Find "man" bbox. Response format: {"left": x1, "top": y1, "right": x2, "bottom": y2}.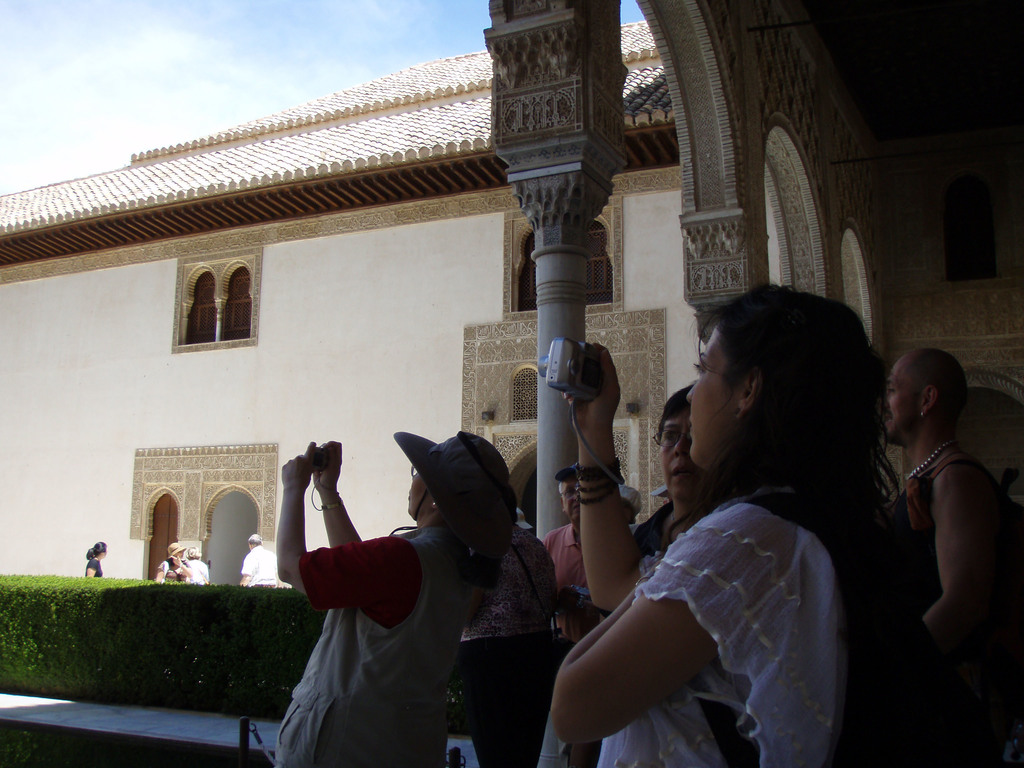
{"left": 239, "top": 533, "right": 279, "bottom": 588}.
